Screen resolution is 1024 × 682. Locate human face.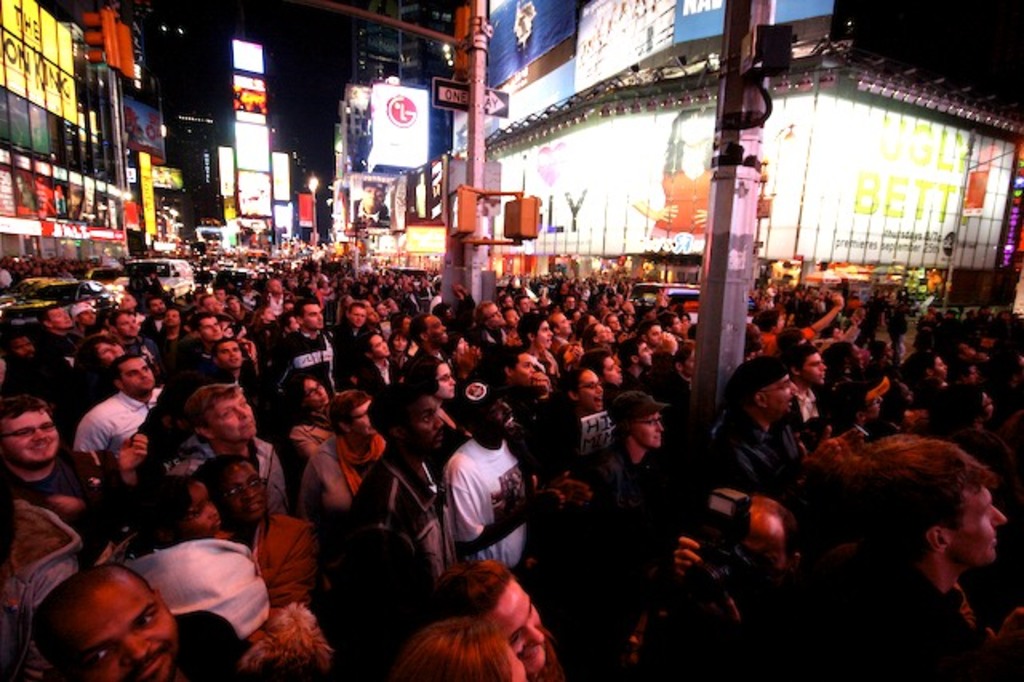
{"left": 765, "top": 384, "right": 792, "bottom": 405}.
